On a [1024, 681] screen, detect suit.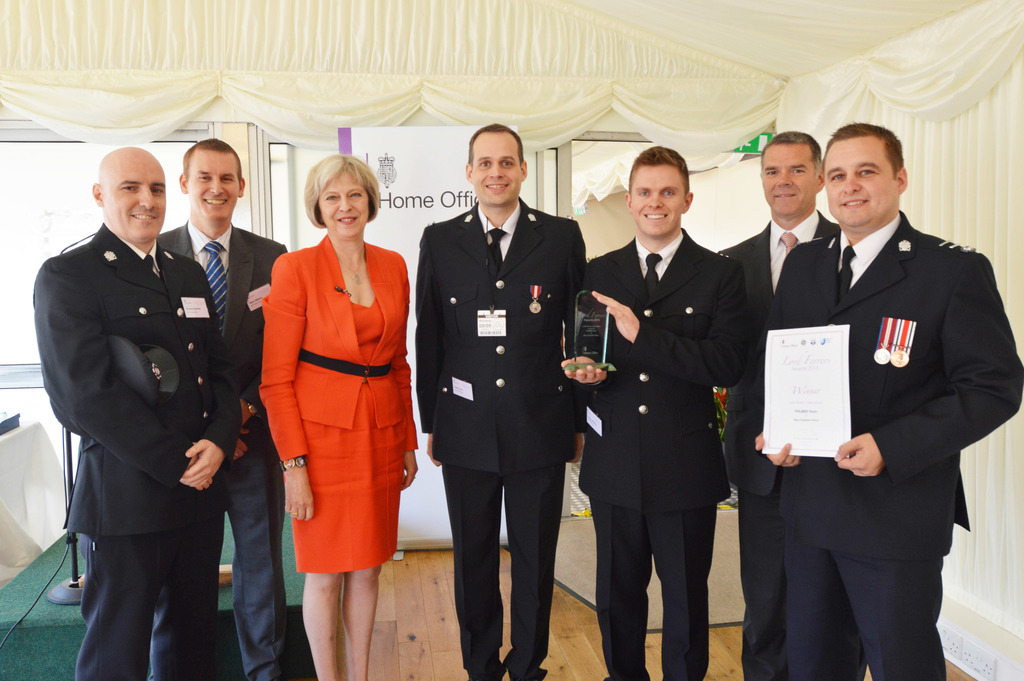
box=[412, 196, 591, 680].
